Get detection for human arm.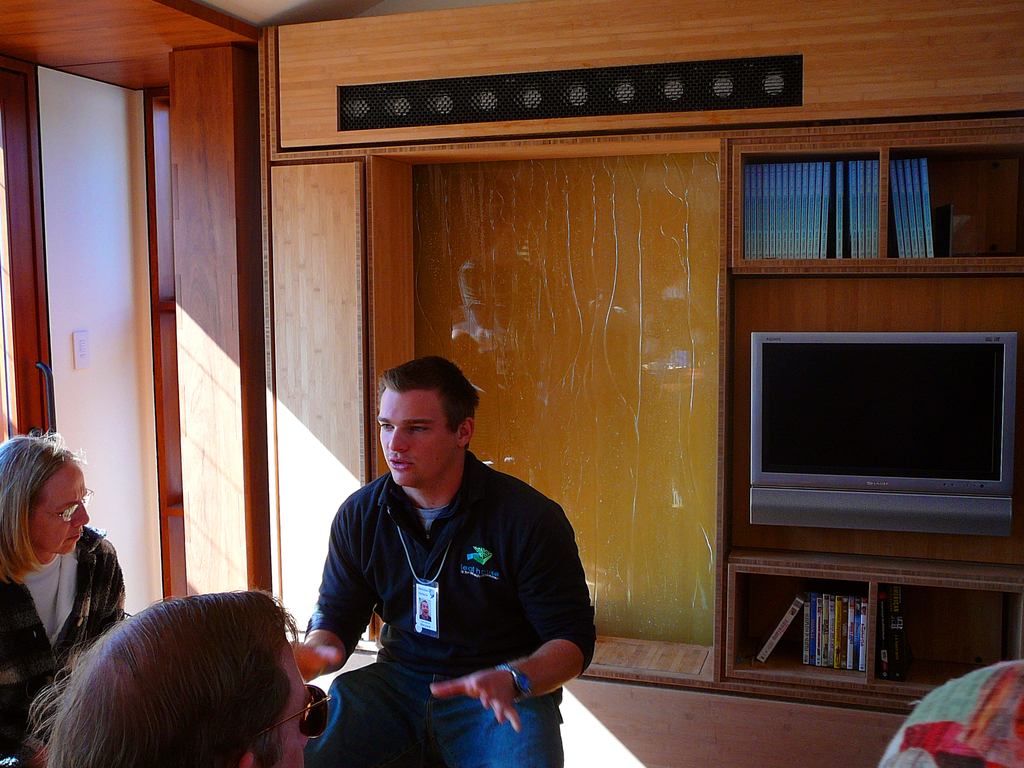
Detection: select_region(0, 590, 62, 762).
